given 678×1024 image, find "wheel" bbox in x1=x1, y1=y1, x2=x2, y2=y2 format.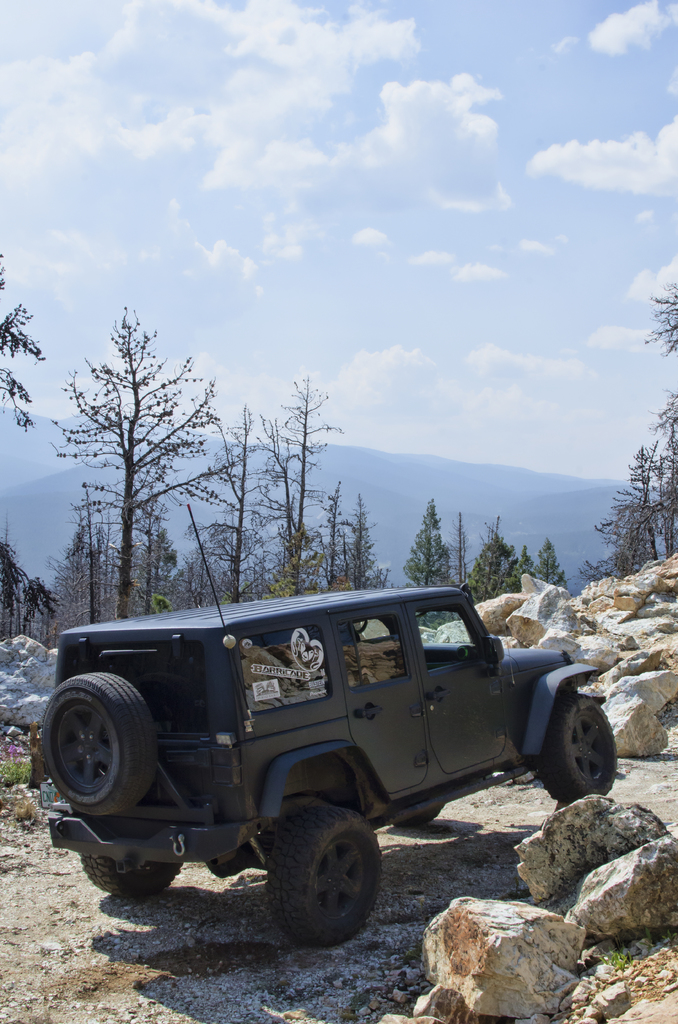
x1=41, y1=669, x2=160, y2=819.
